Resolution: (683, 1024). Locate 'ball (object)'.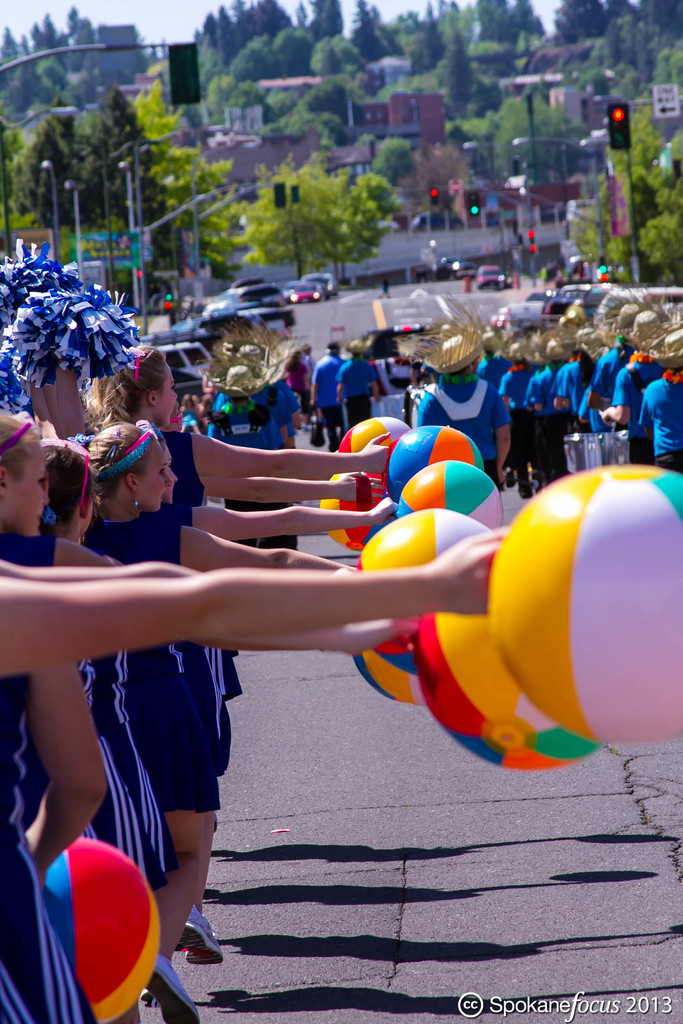
422,527,602,777.
